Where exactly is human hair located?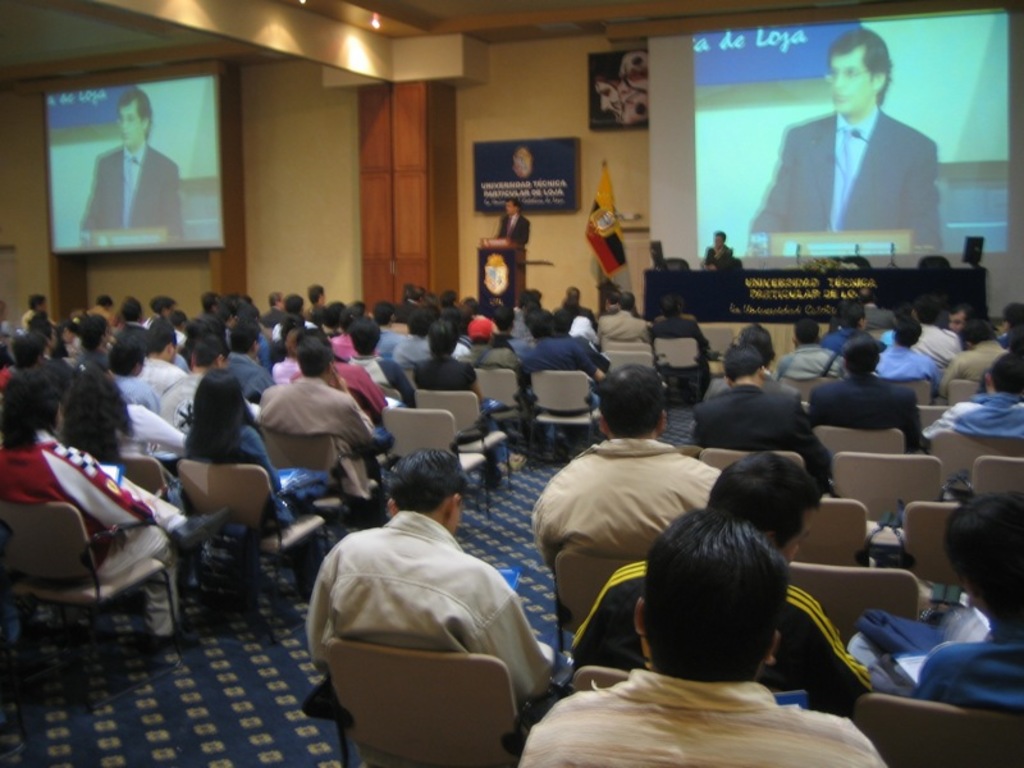
Its bounding box is BBox(724, 339, 768, 384).
